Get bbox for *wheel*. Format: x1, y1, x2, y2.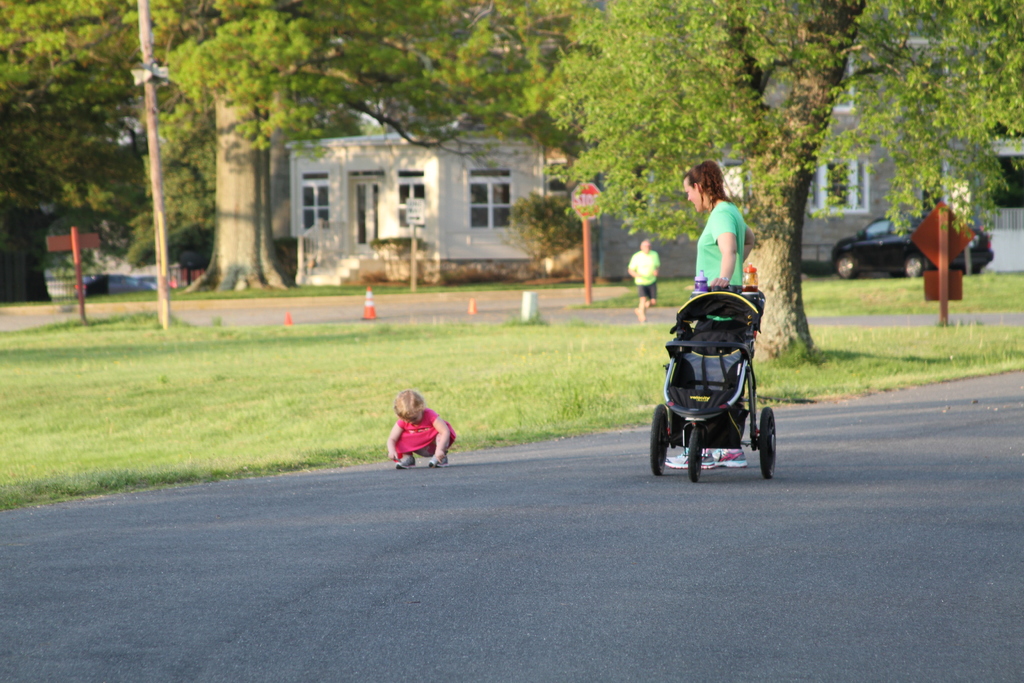
687, 427, 703, 483.
